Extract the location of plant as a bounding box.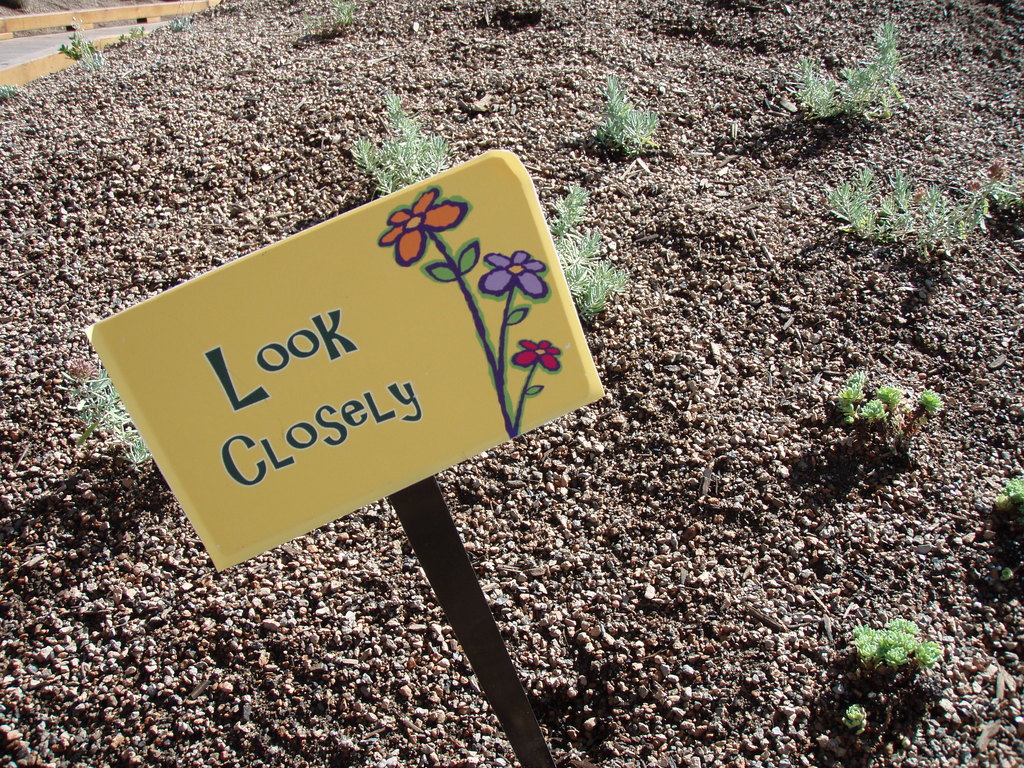
bbox=(1007, 463, 1023, 524).
